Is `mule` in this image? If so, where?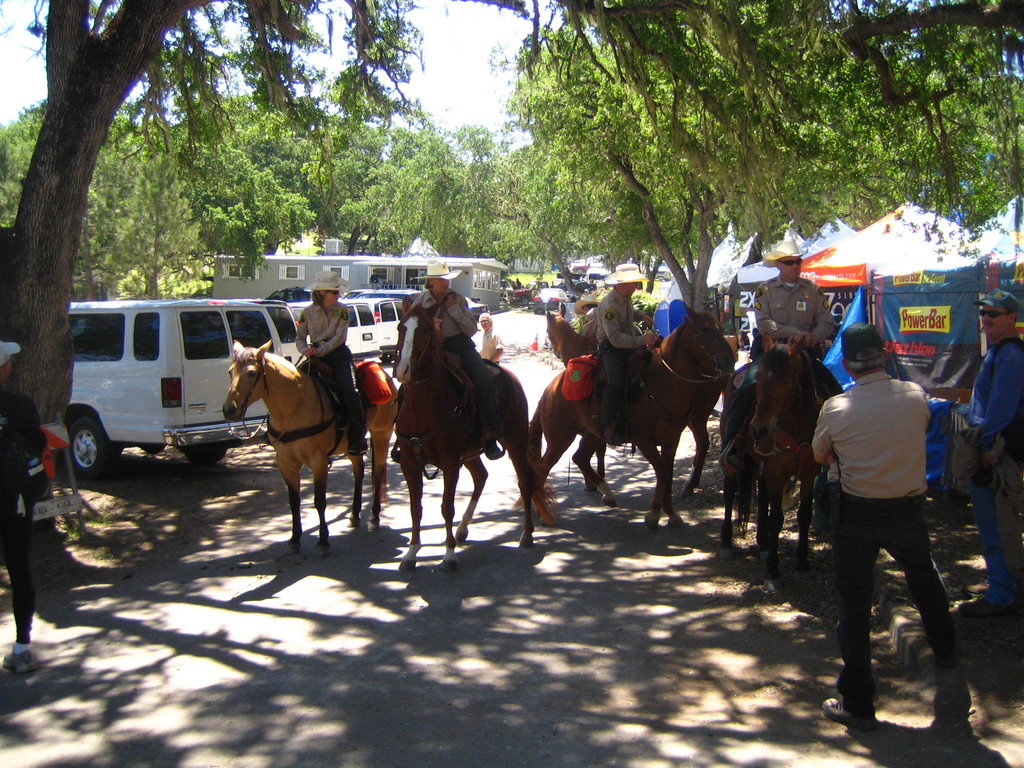
Yes, at x1=392, y1=296, x2=561, y2=566.
